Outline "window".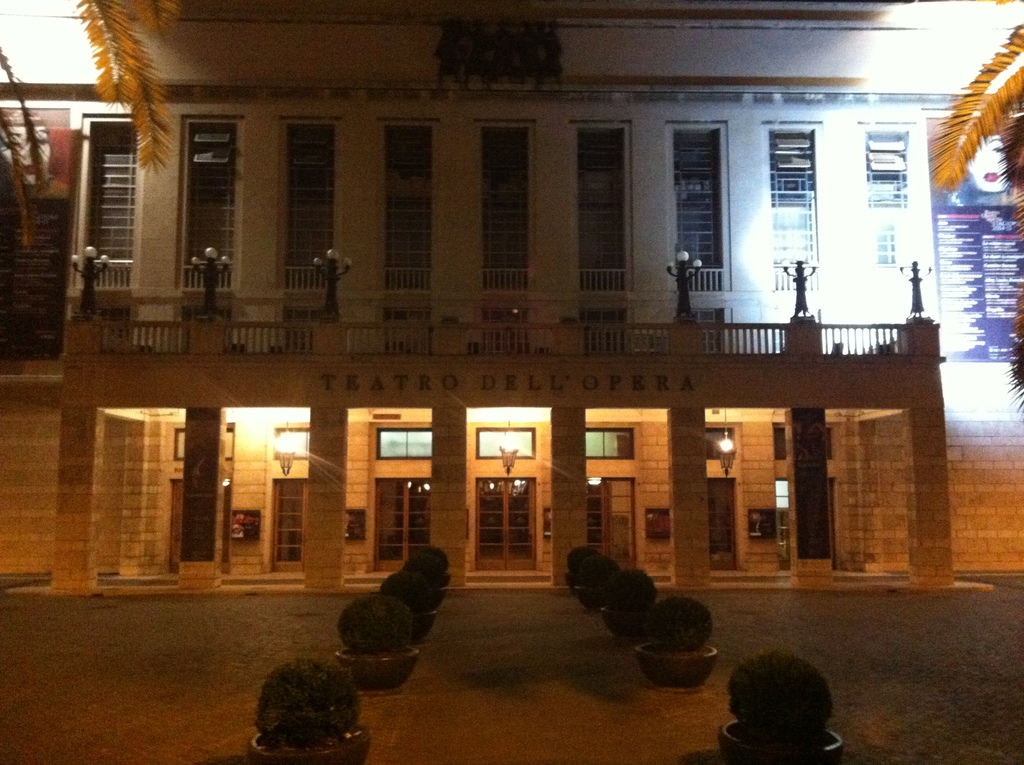
Outline: box=[187, 118, 242, 262].
